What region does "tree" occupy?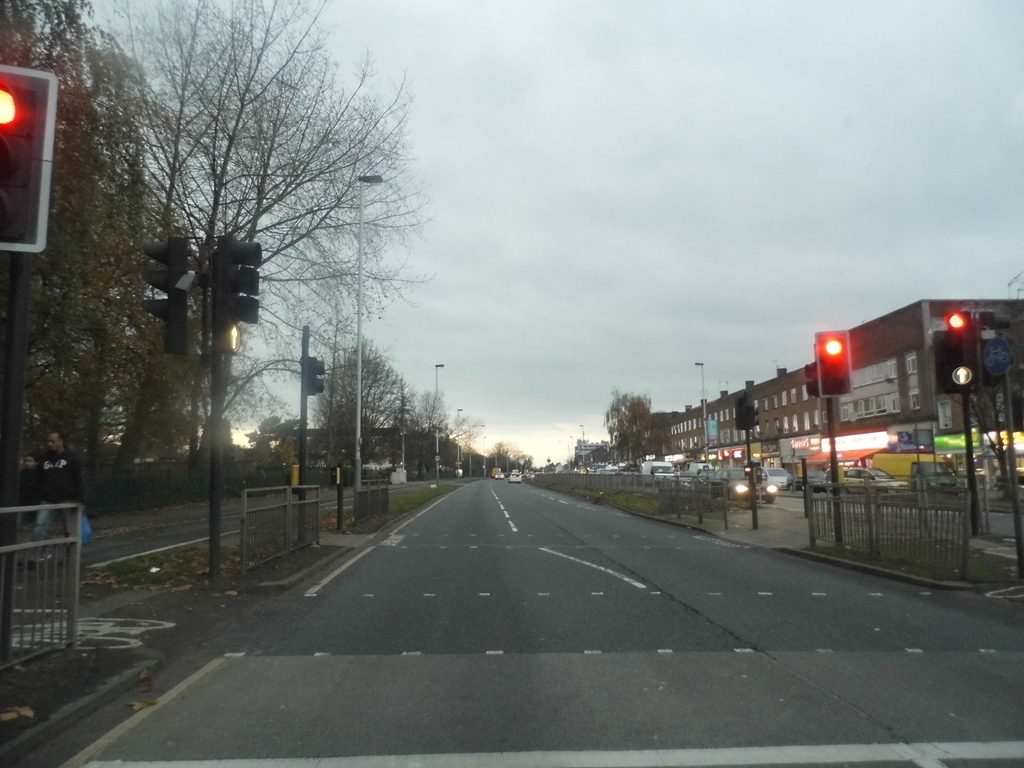
select_region(298, 330, 398, 467).
